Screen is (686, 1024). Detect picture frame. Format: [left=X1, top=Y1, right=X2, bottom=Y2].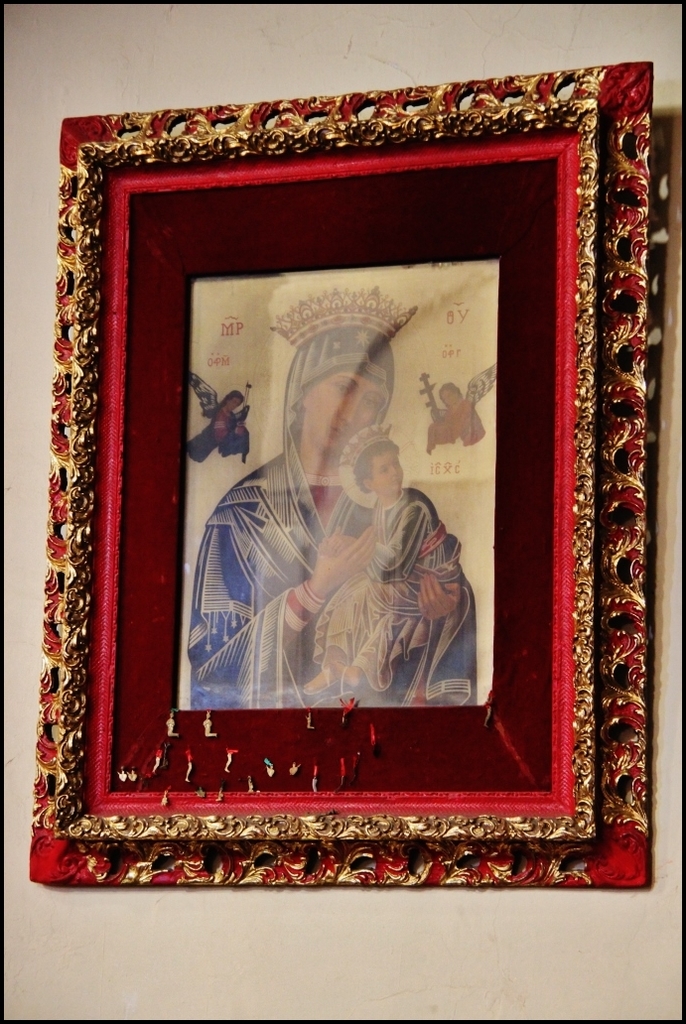
[left=23, top=60, right=651, bottom=891].
